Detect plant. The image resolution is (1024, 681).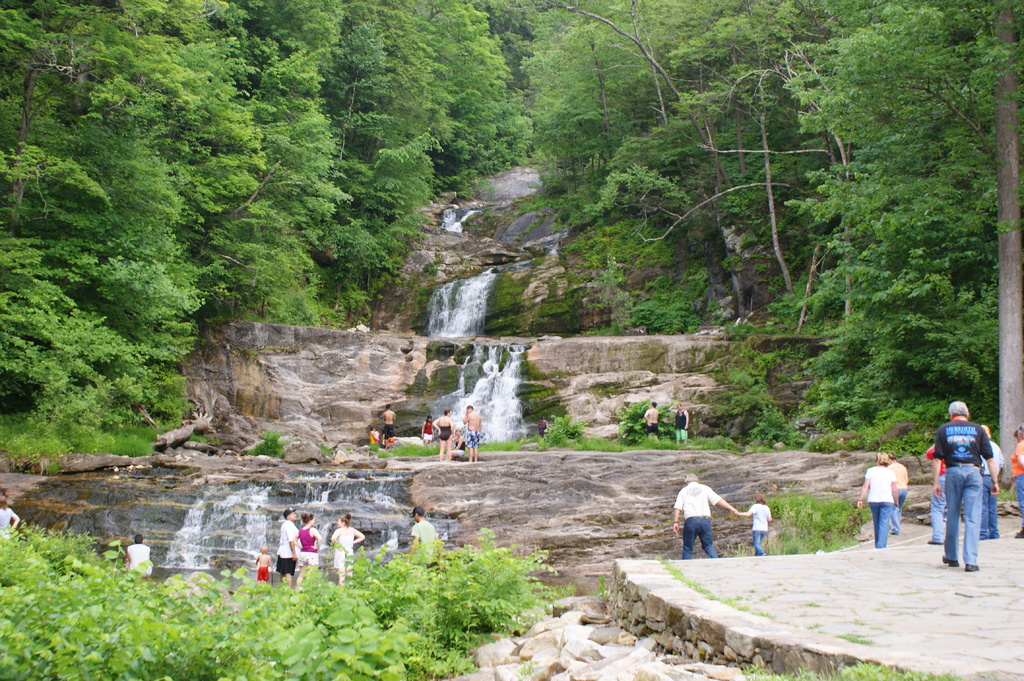
<bbox>578, 260, 718, 344</bbox>.
